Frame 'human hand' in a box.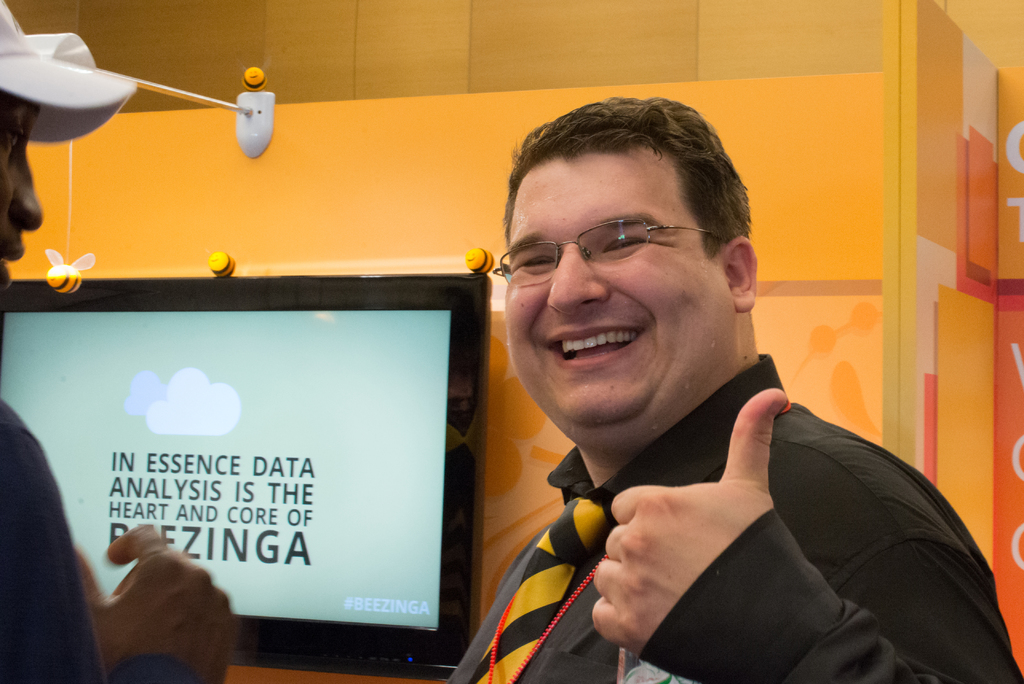
72, 521, 245, 683.
